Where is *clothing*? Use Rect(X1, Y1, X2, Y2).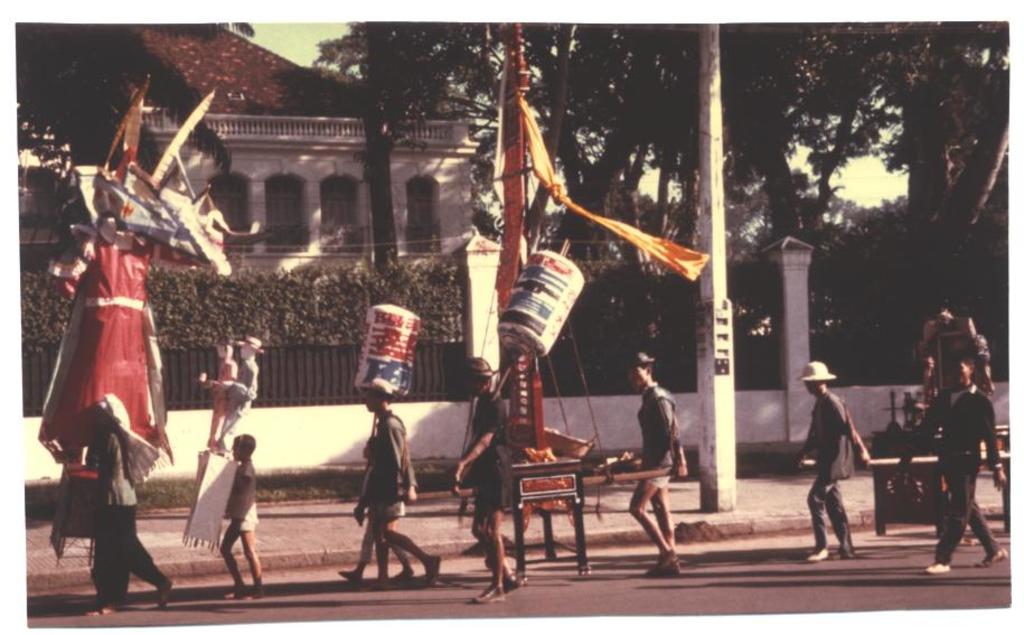
Rect(227, 363, 256, 431).
